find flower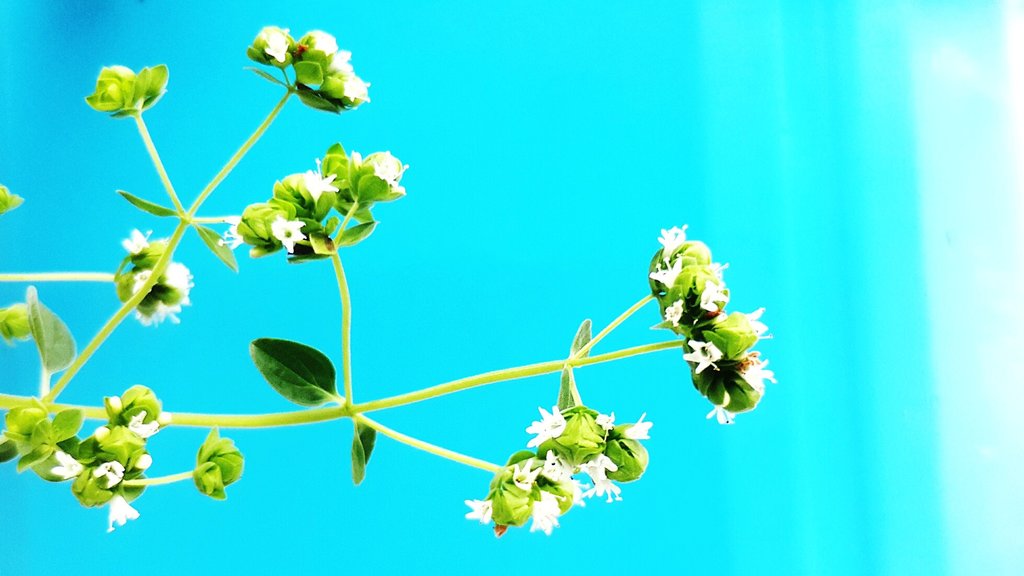
(122, 406, 159, 440)
